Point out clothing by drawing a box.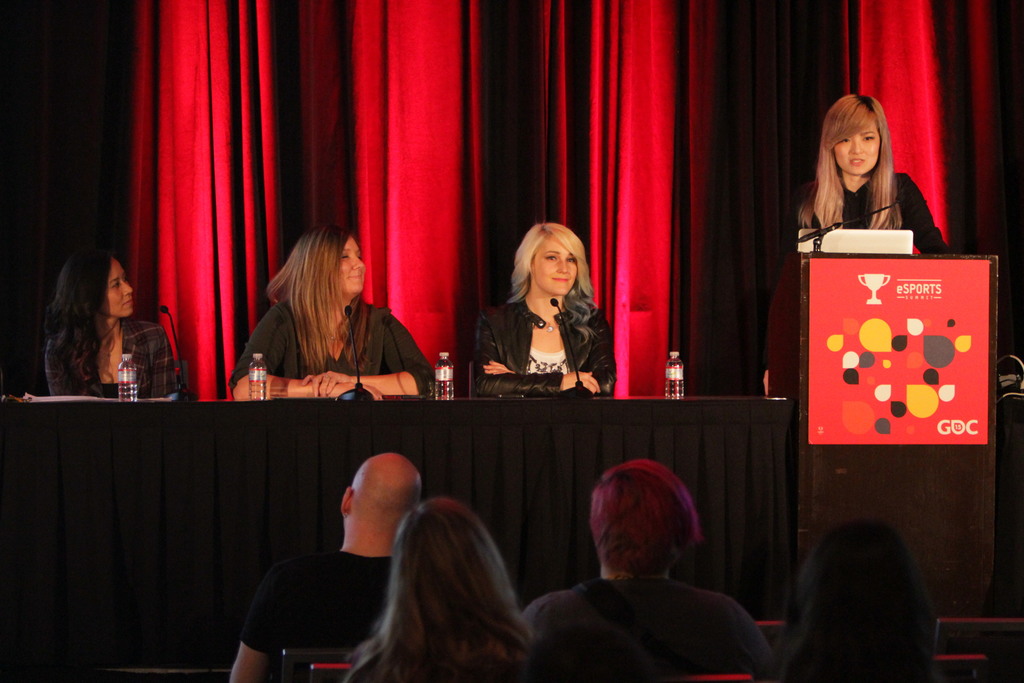
(225,296,435,399).
